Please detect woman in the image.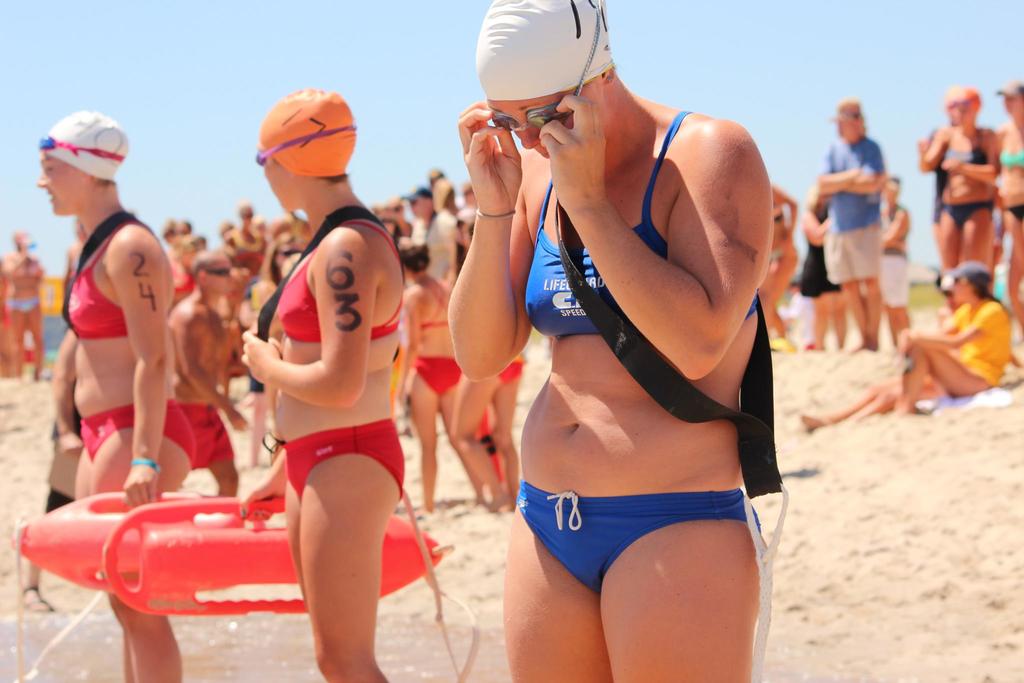
[29, 110, 190, 682].
